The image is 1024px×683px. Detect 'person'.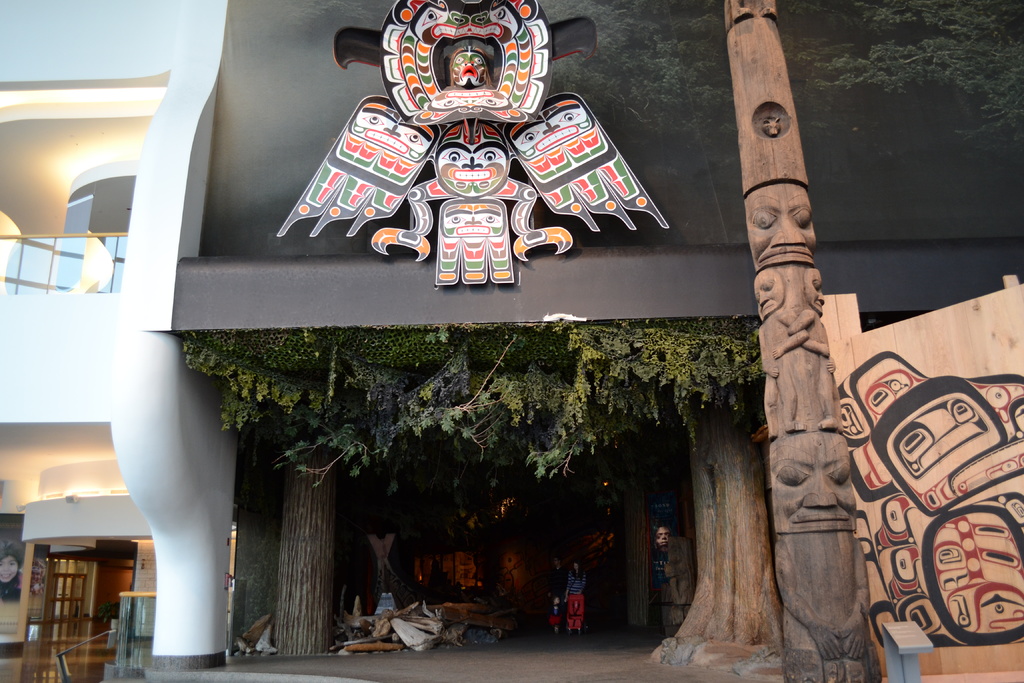
Detection: locate(561, 562, 586, 635).
